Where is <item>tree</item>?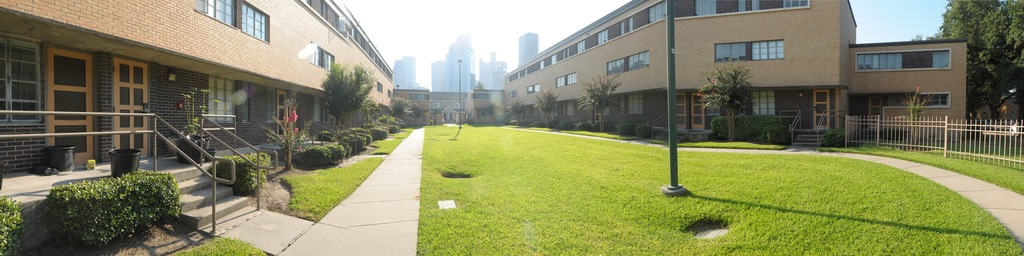
<bbox>535, 83, 557, 129</bbox>.
